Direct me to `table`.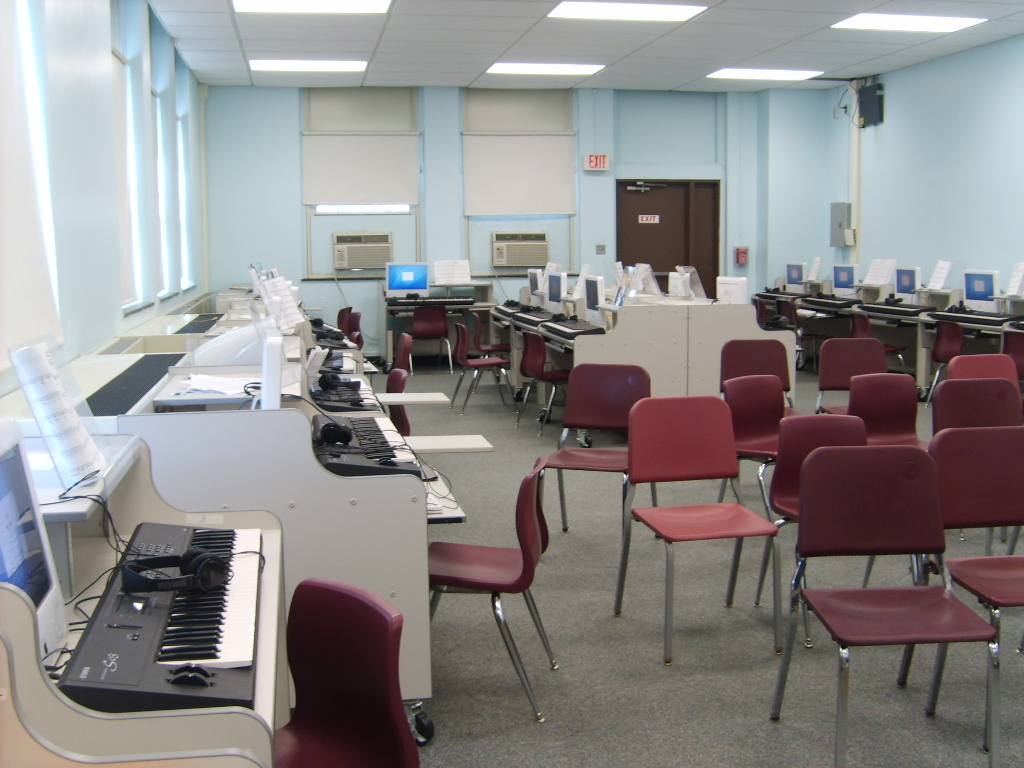
Direction: region(503, 260, 687, 400).
